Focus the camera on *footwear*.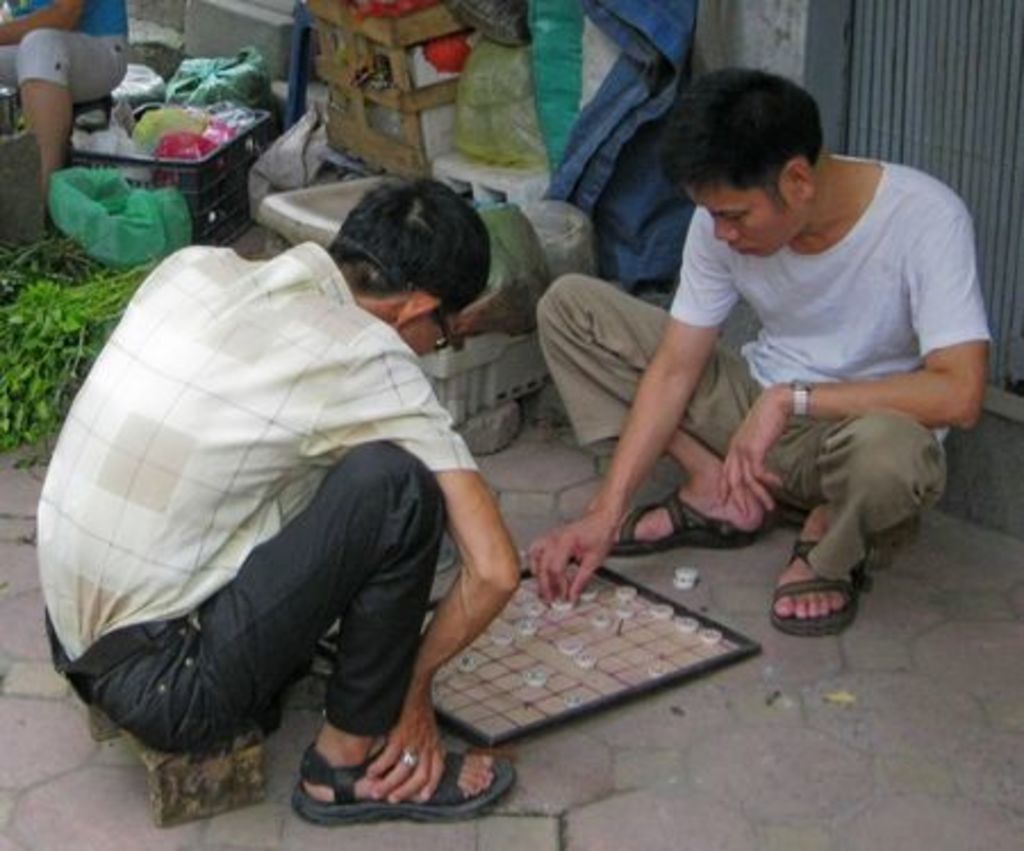
Focus region: pyautogui.locateOnScreen(592, 487, 758, 557).
